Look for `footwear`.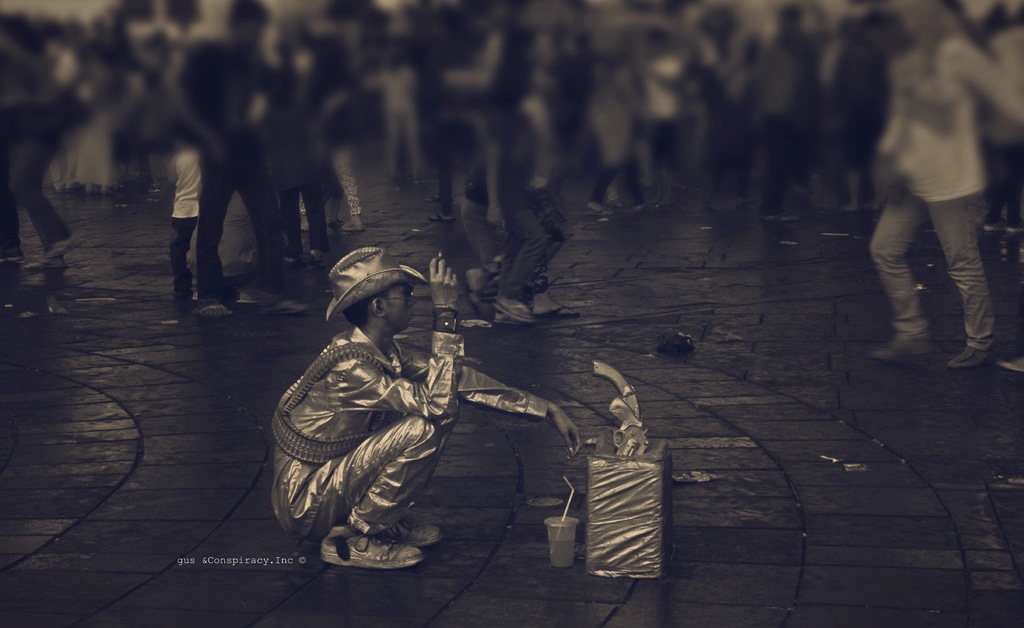
Found: select_region(342, 220, 364, 229).
